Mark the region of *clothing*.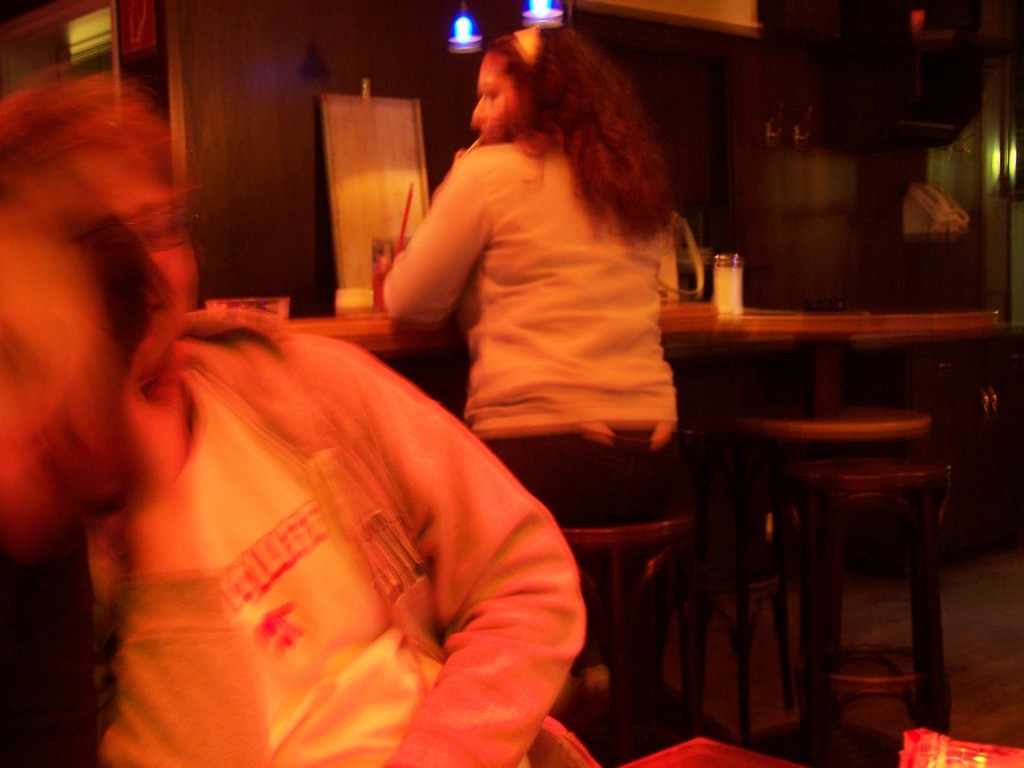
Region: <bbox>0, 303, 616, 767</bbox>.
